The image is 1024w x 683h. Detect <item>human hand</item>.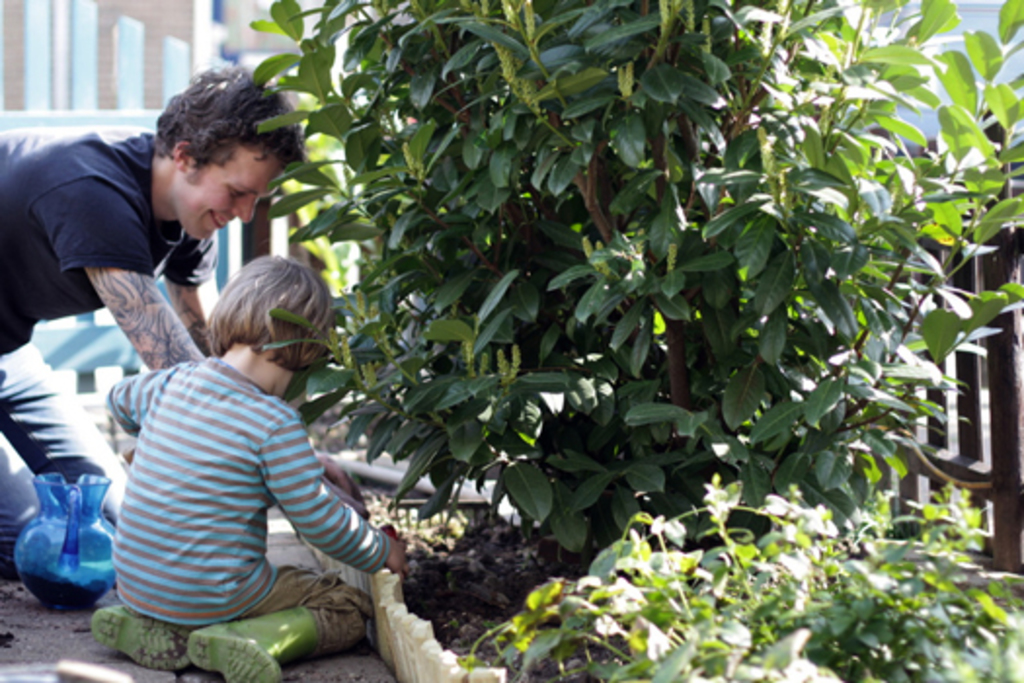
Detection: 386, 541, 408, 578.
